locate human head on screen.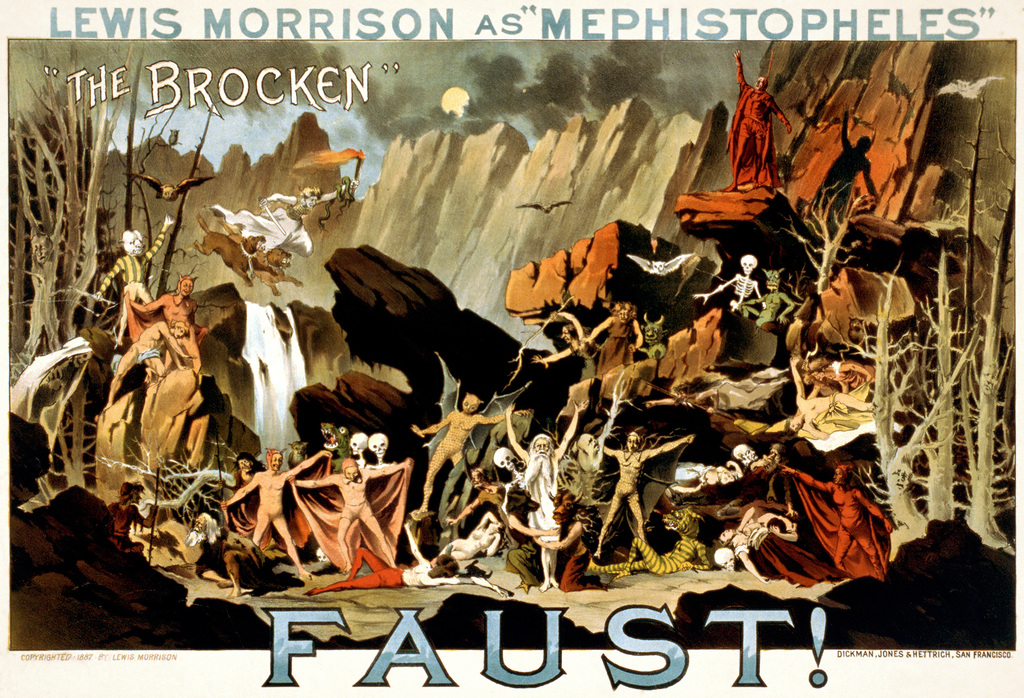
On screen at <bbox>732, 443, 758, 460</bbox>.
